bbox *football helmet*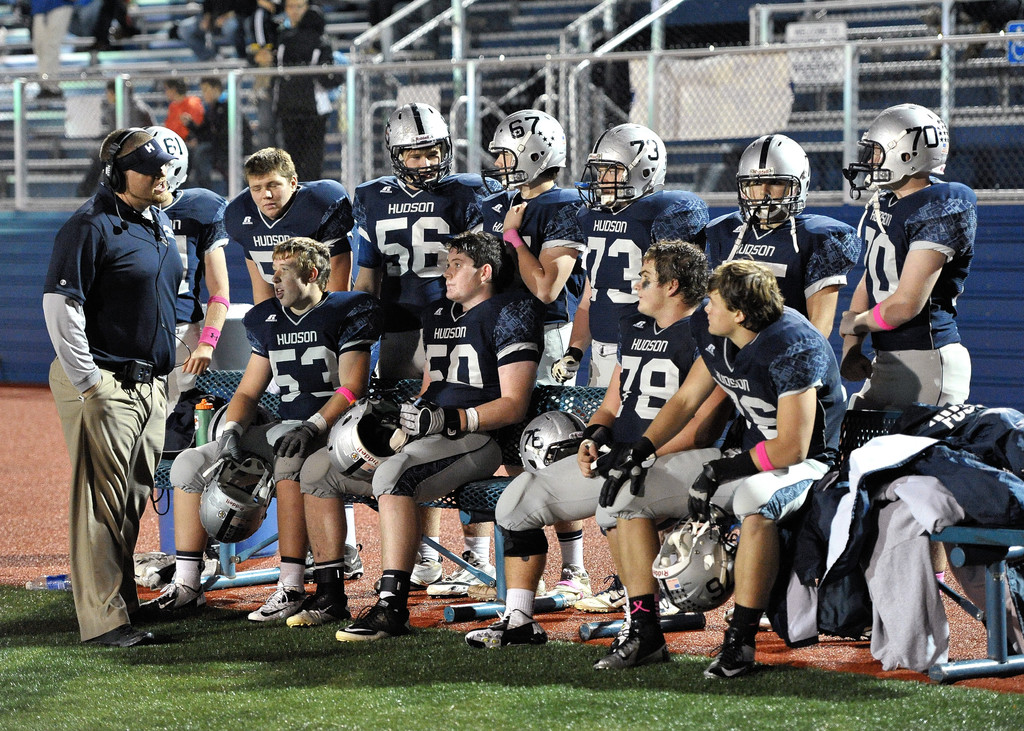
box=[383, 98, 473, 195]
